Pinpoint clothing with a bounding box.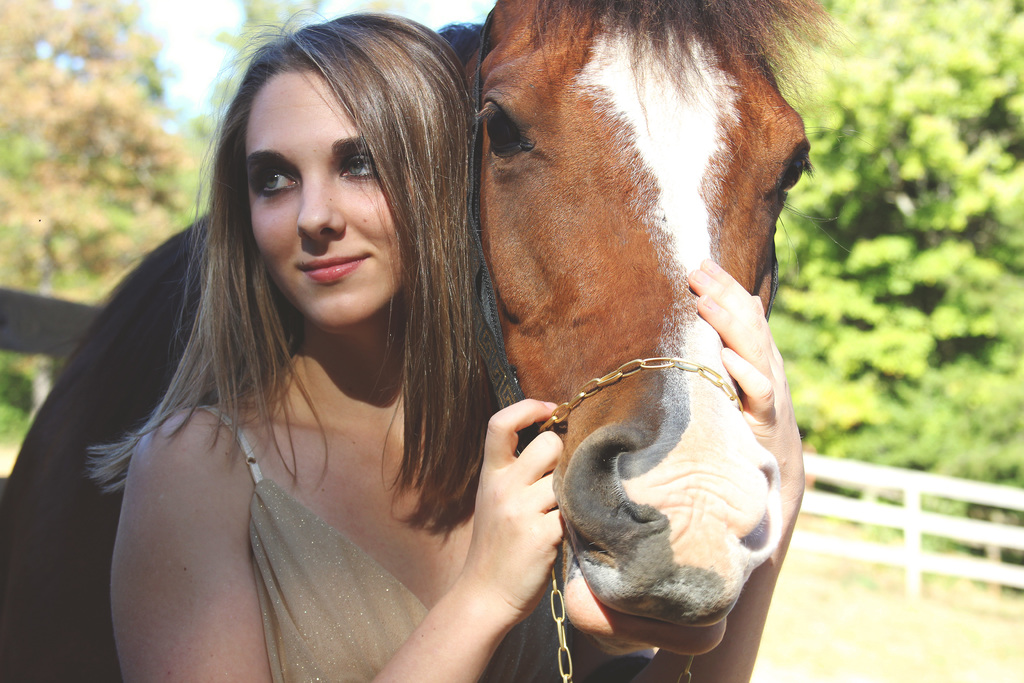
bbox(182, 404, 563, 682).
